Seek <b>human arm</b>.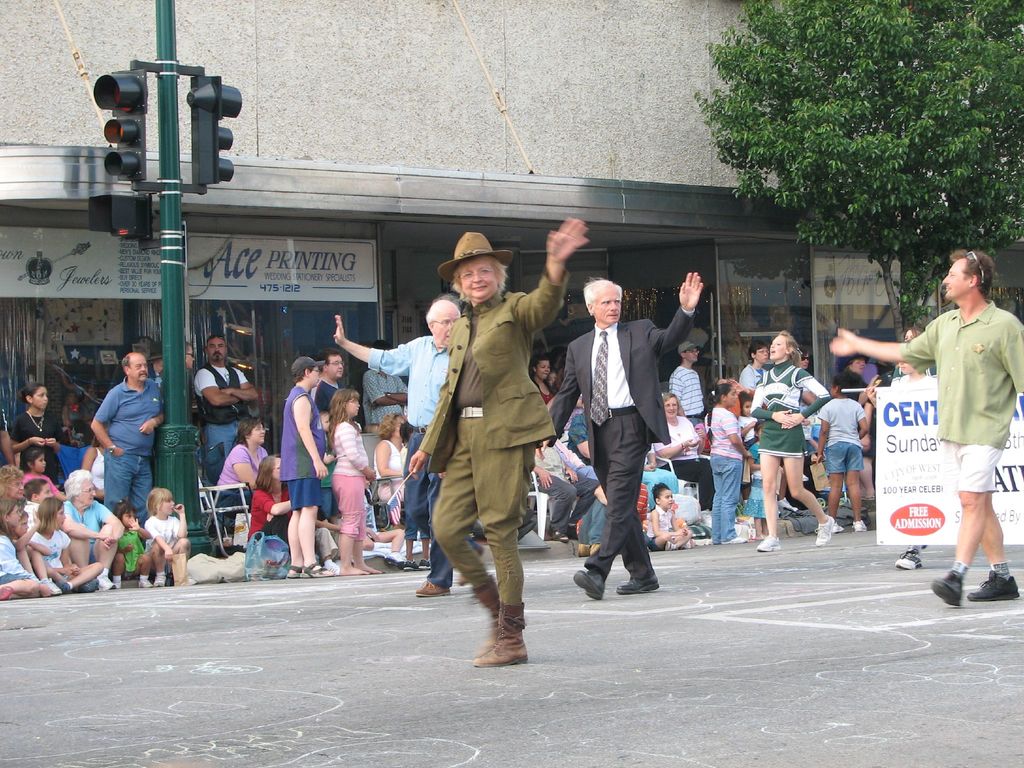
{"x1": 127, "y1": 512, "x2": 152, "y2": 539}.
